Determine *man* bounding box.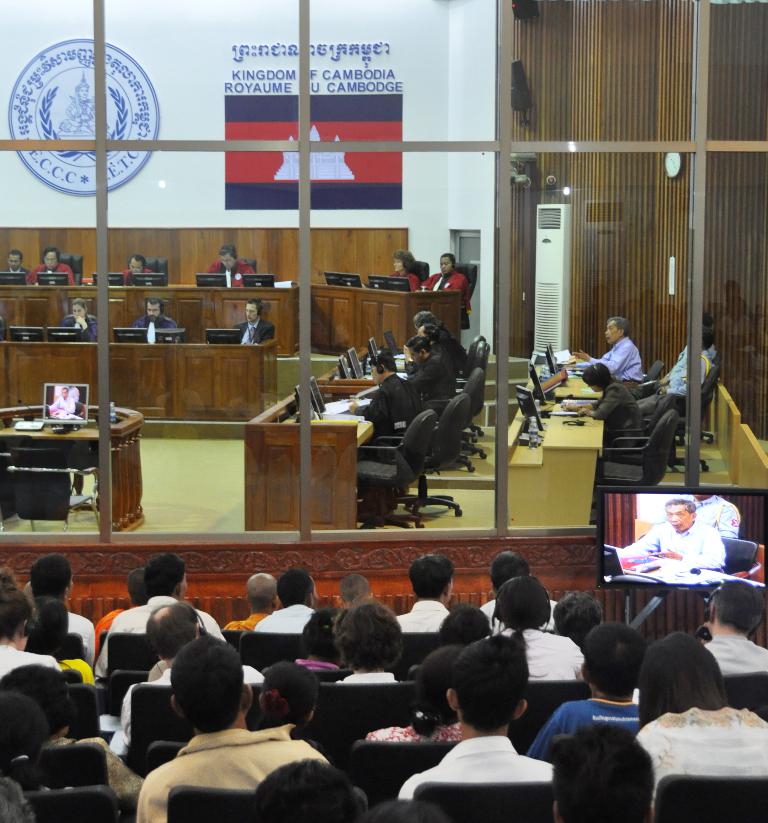
Determined: 56 384 80 402.
